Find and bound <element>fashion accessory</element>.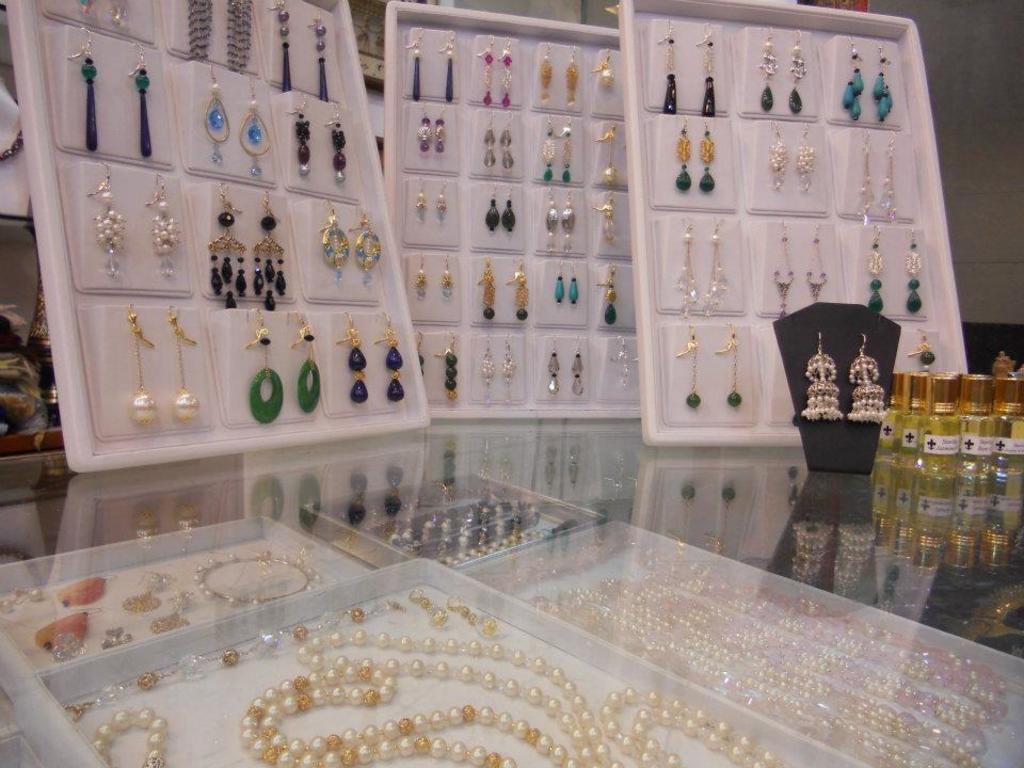
Bound: (left=435, top=177, right=445, bottom=227).
